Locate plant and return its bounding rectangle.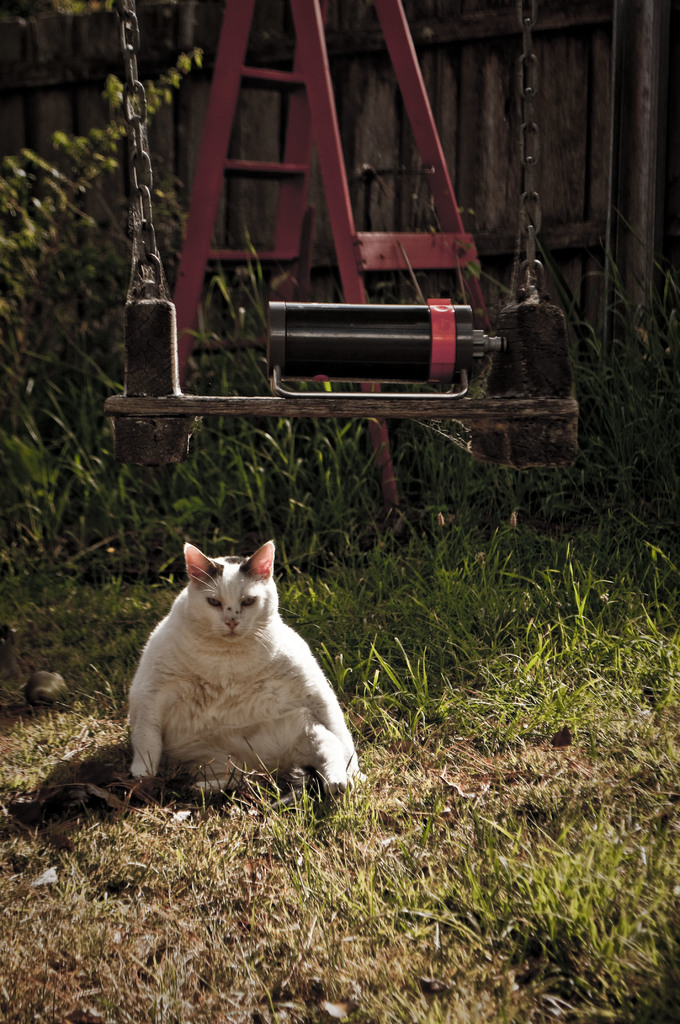
7 29 142 597.
